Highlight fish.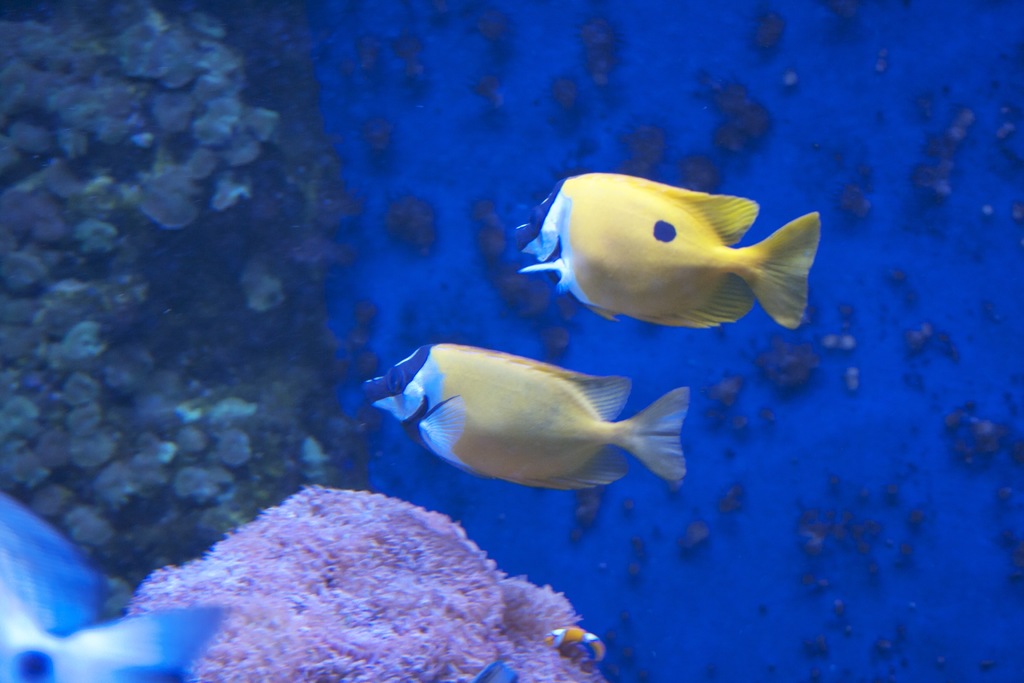
Highlighted region: [0, 484, 230, 682].
